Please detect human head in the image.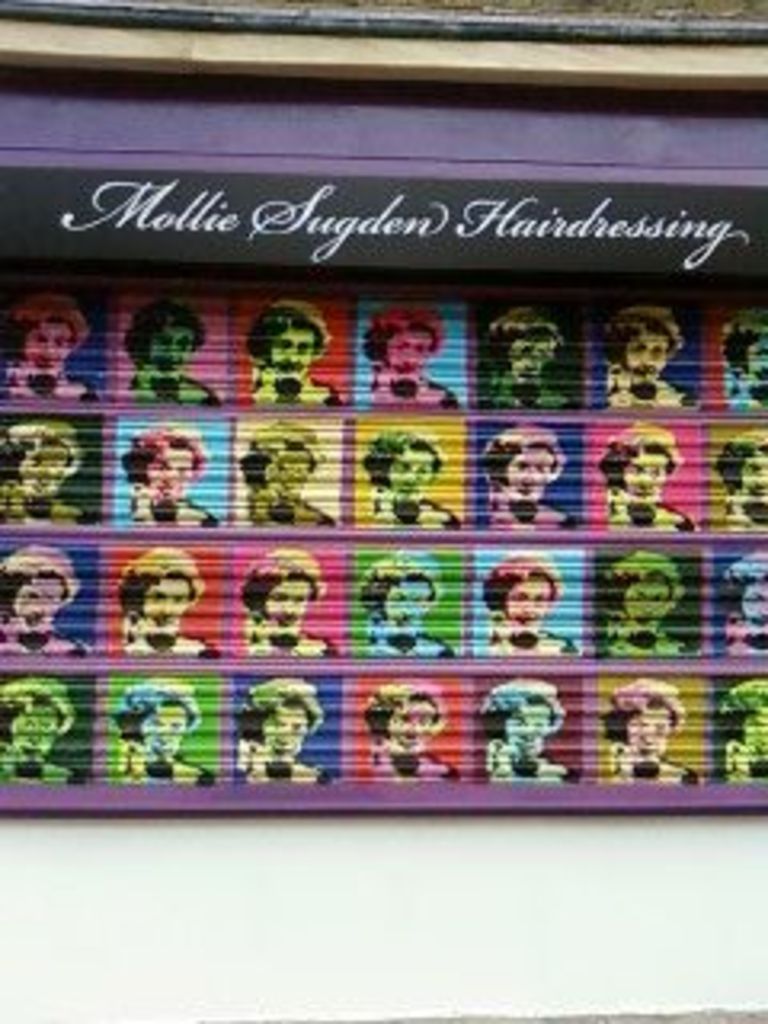
598:419:682:509.
